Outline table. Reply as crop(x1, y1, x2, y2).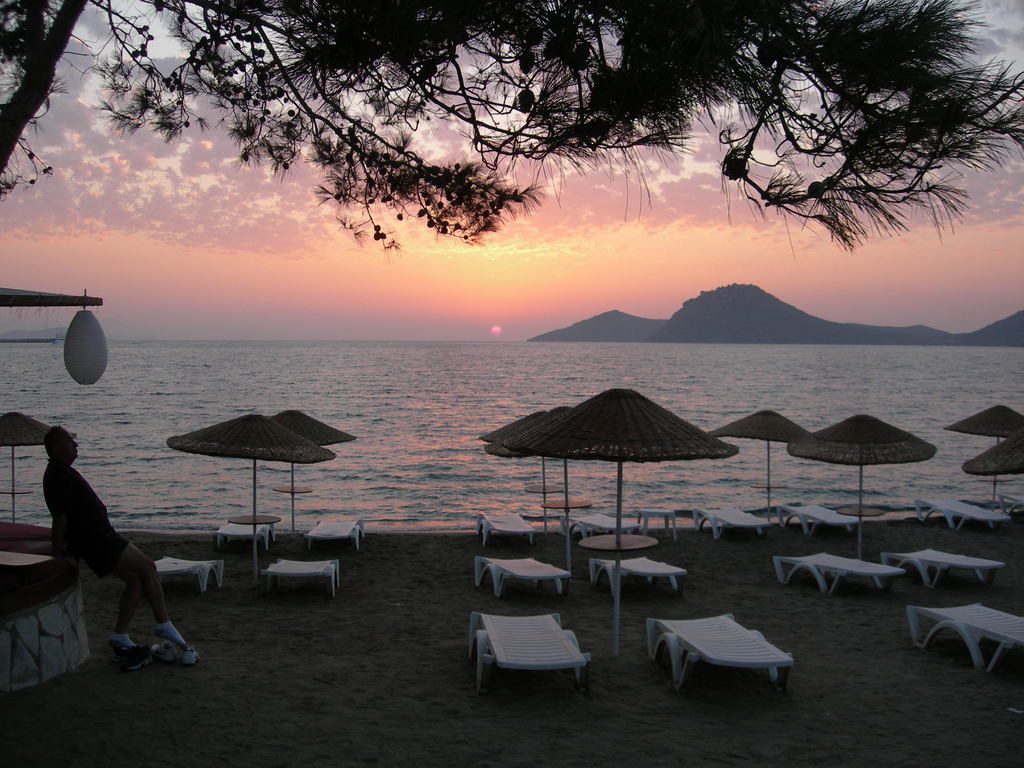
crop(0, 549, 53, 575).
